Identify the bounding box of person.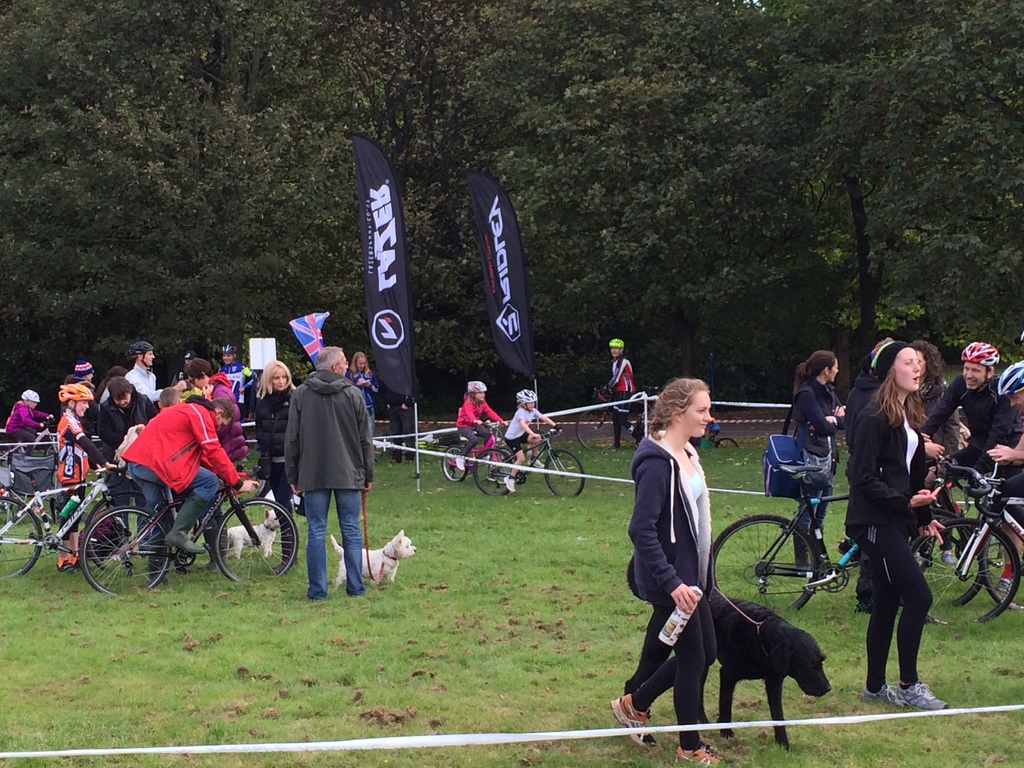
[610,378,734,766].
